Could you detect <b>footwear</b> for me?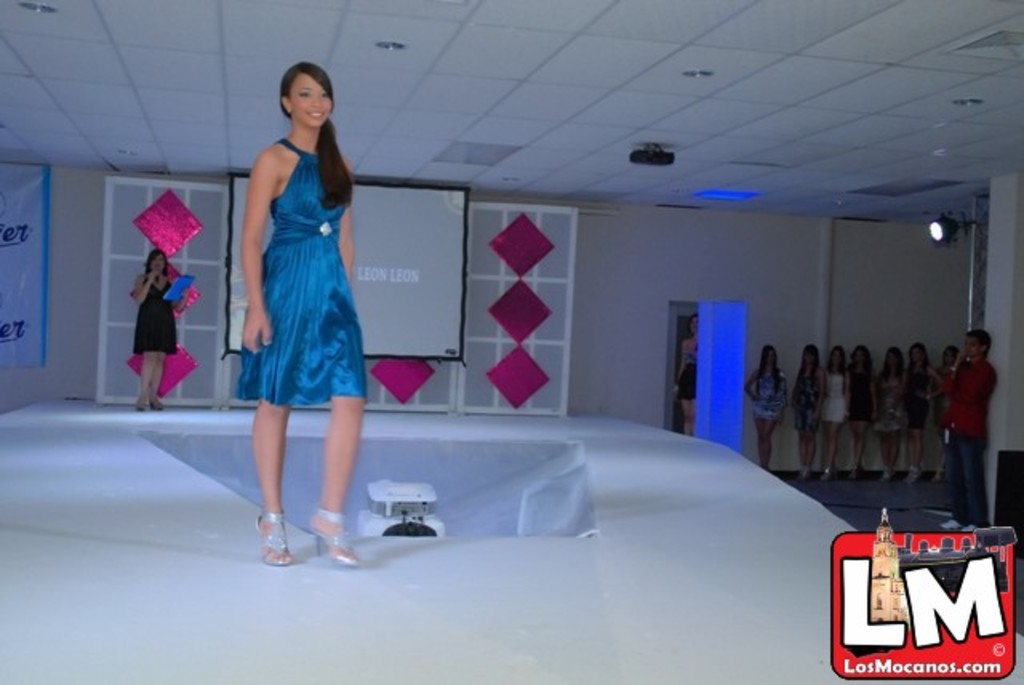
Detection result: 237:507:306:573.
